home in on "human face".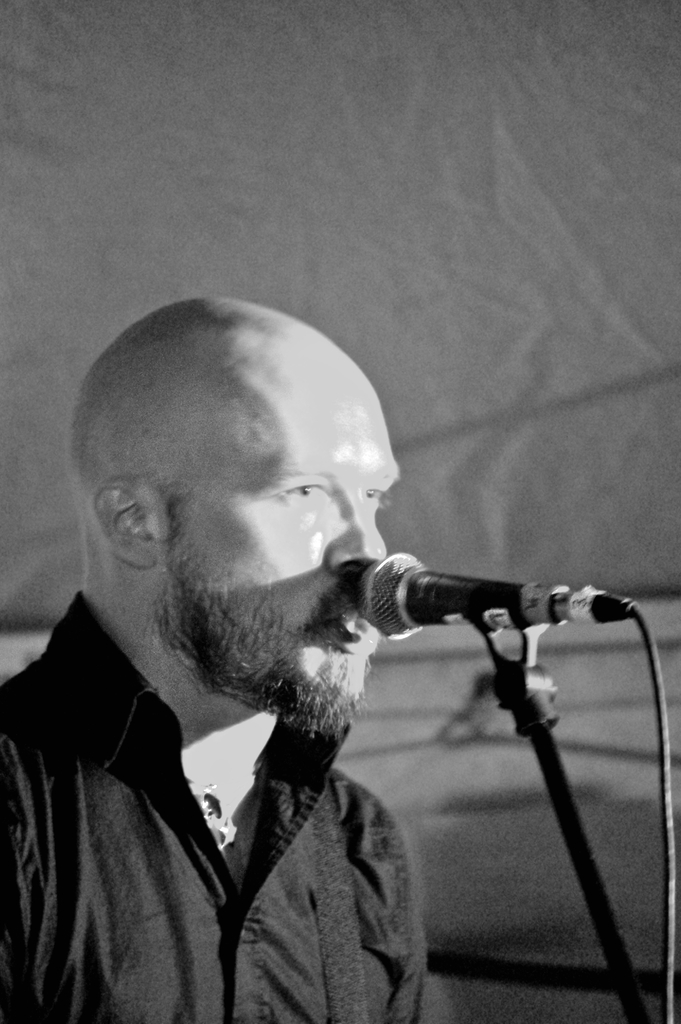
Homed in at BBox(163, 326, 401, 701).
